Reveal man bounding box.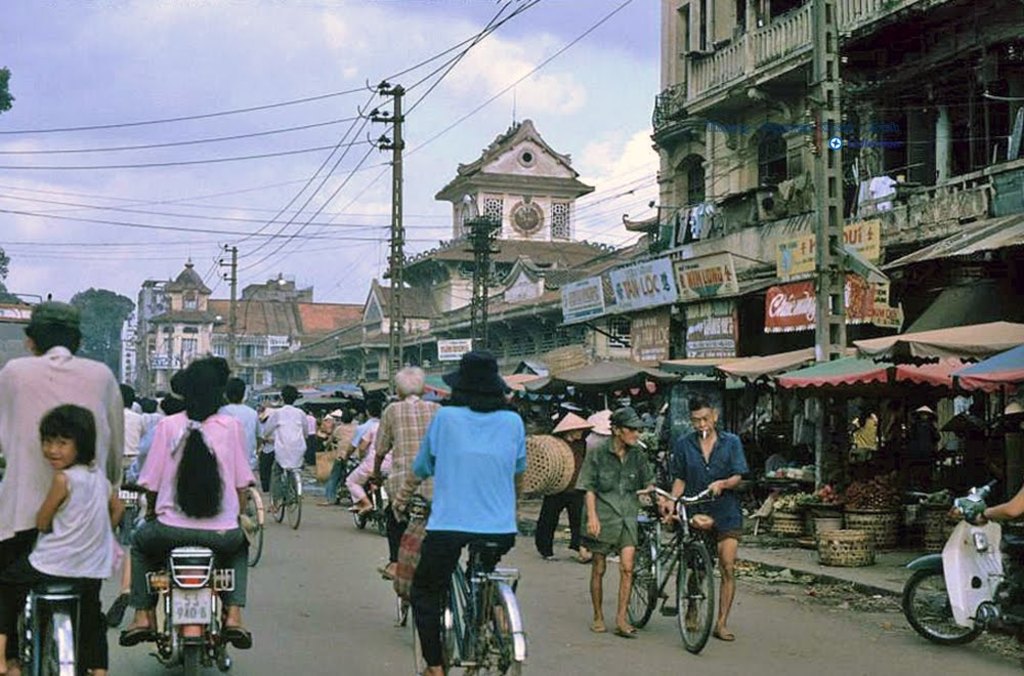
Revealed: rect(261, 385, 311, 508).
